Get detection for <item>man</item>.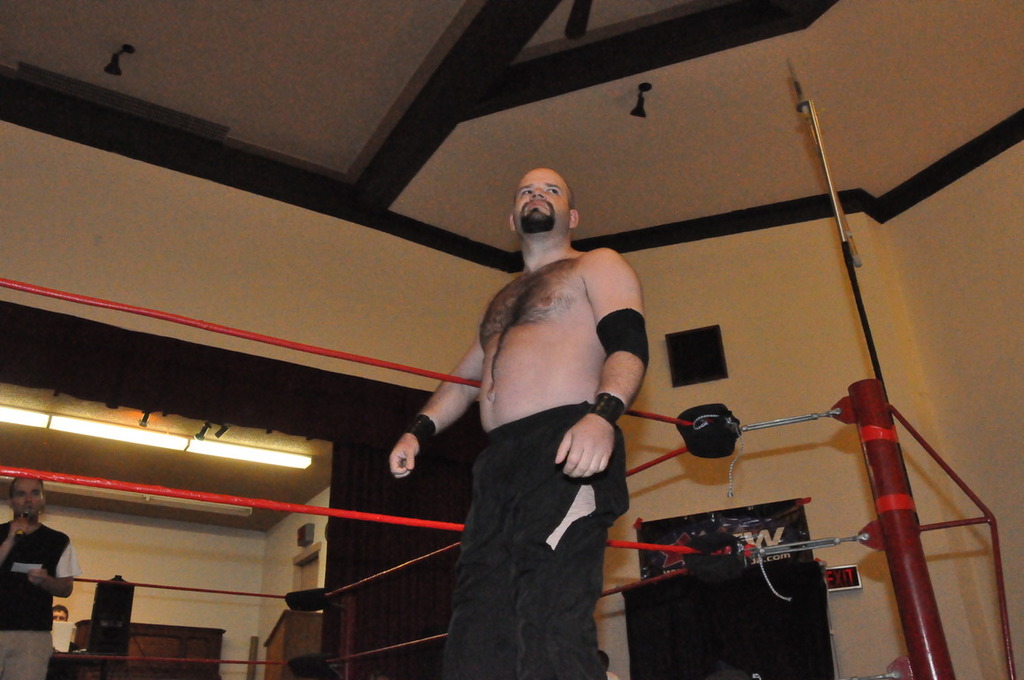
Detection: x1=411, y1=133, x2=656, y2=675.
